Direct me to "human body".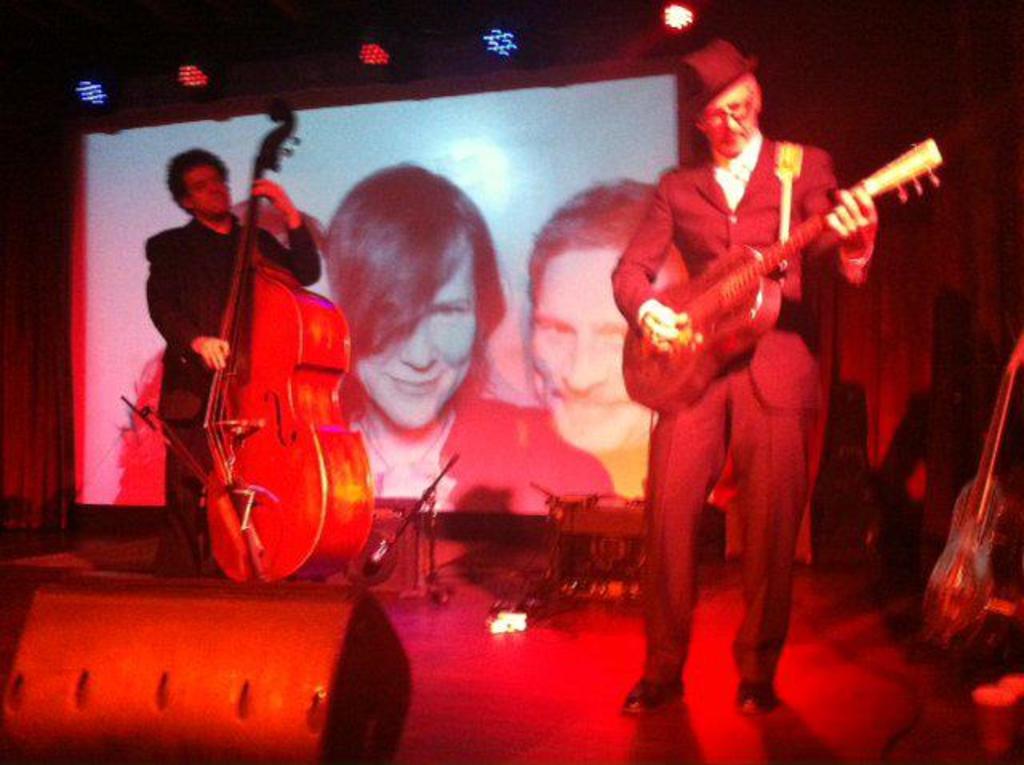
Direction: 317/150/611/514.
